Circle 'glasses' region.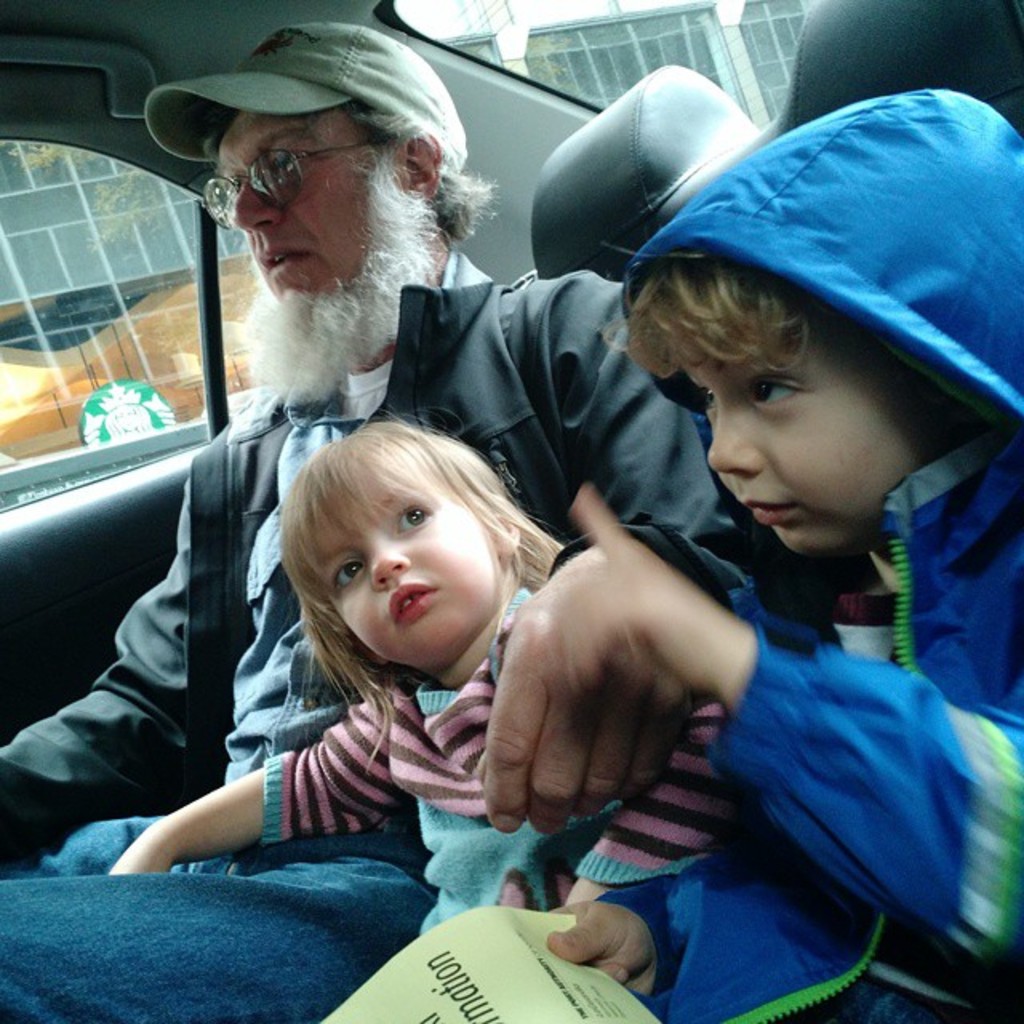
Region: bbox=[170, 130, 381, 203].
